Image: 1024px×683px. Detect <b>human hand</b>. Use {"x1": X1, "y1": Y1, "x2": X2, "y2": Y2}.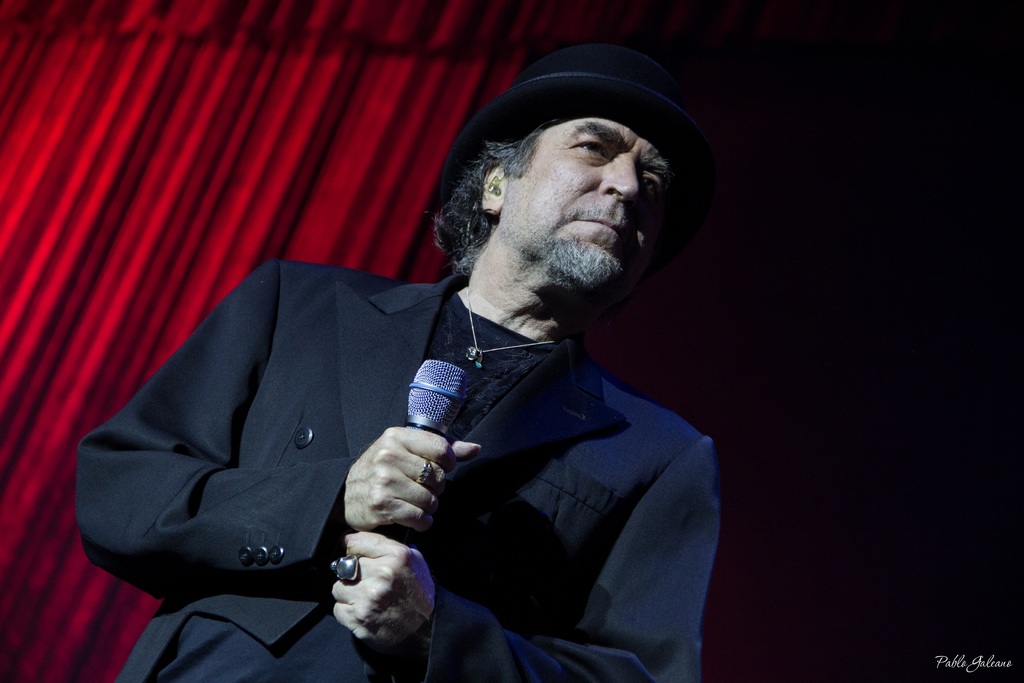
{"x1": 326, "y1": 528, "x2": 439, "y2": 652}.
